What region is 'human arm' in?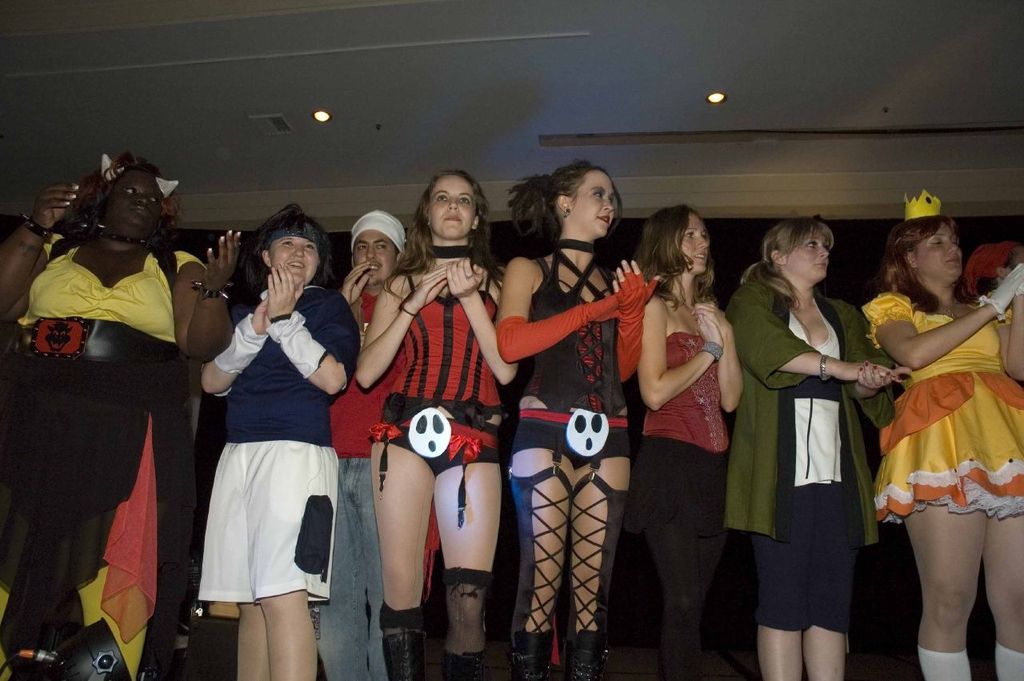
region(338, 261, 370, 303).
